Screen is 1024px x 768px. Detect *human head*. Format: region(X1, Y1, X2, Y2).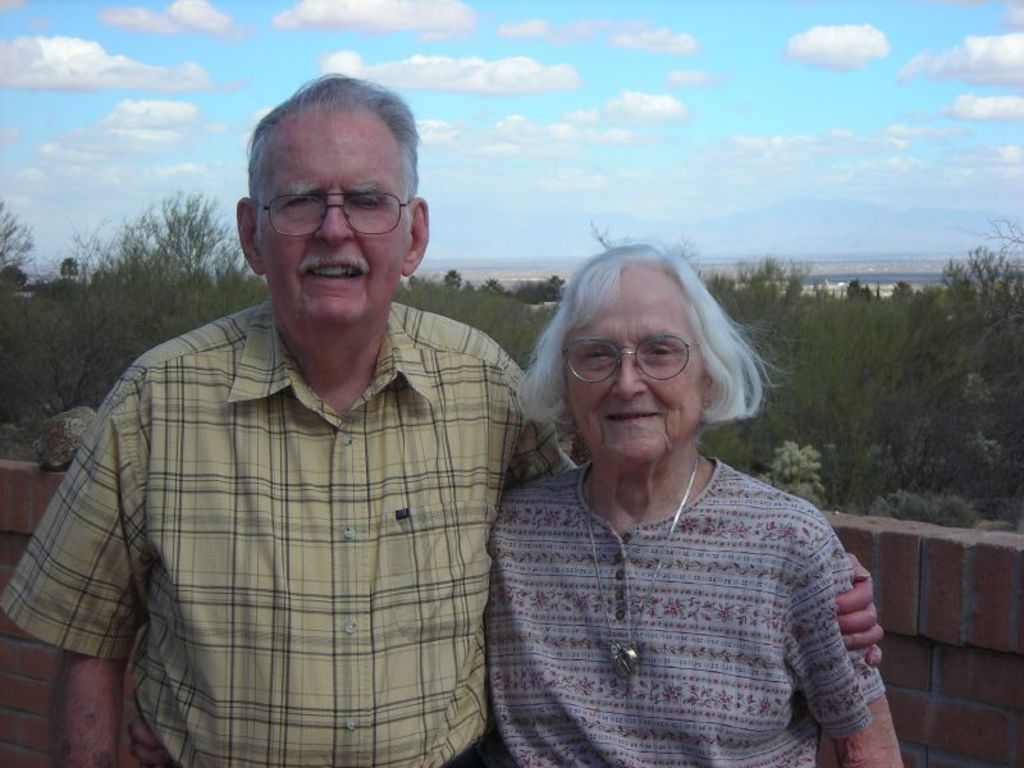
region(223, 65, 449, 323).
